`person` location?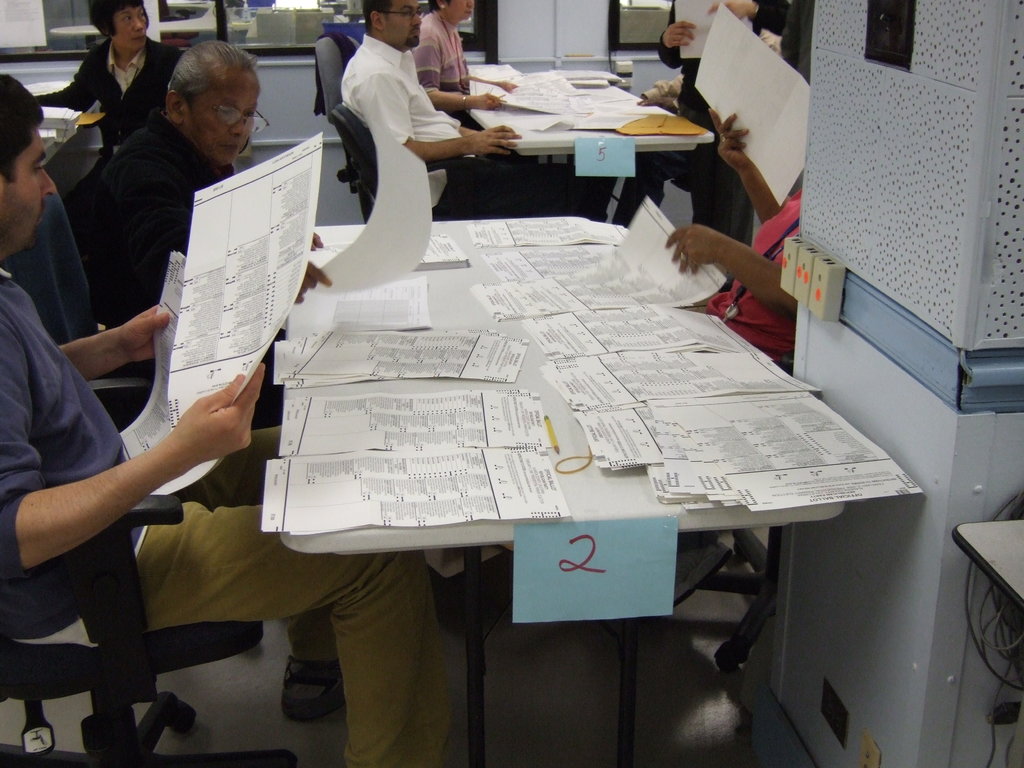
[78,40,335,392]
